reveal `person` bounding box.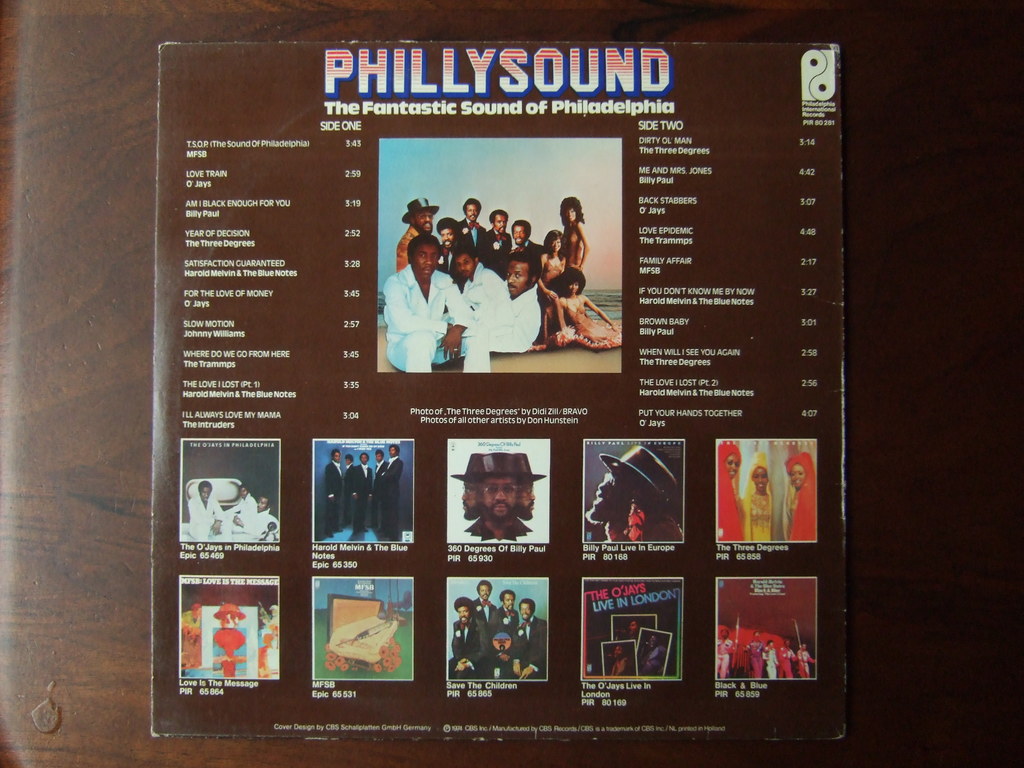
Revealed: bbox(461, 198, 482, 237).
